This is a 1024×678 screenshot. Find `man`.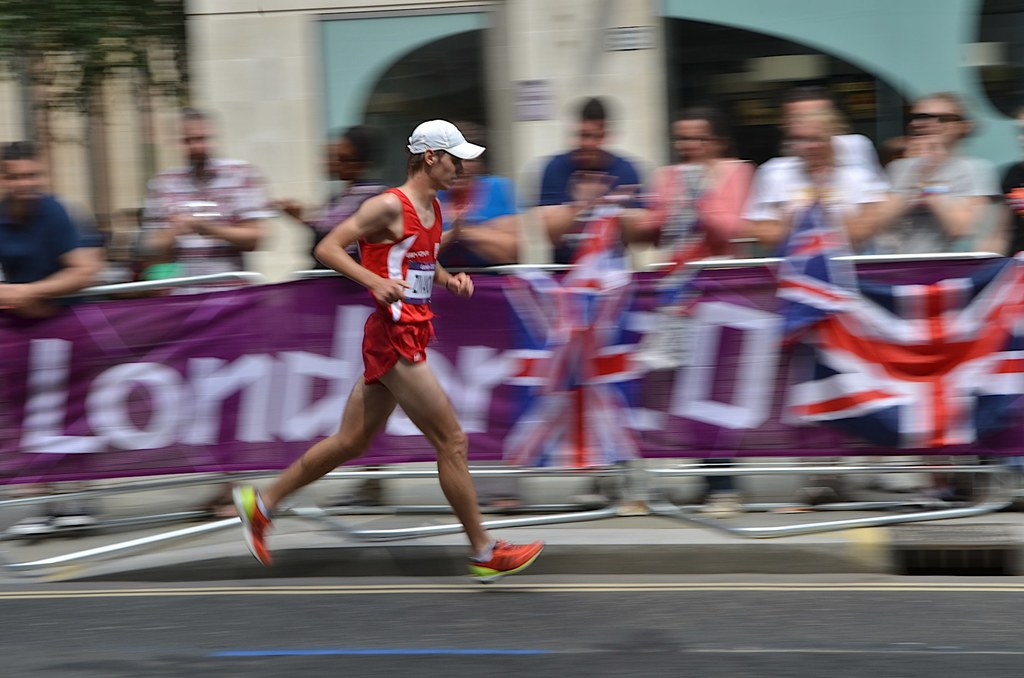
Bounding box: <box>858,91,1010,511</box>.
